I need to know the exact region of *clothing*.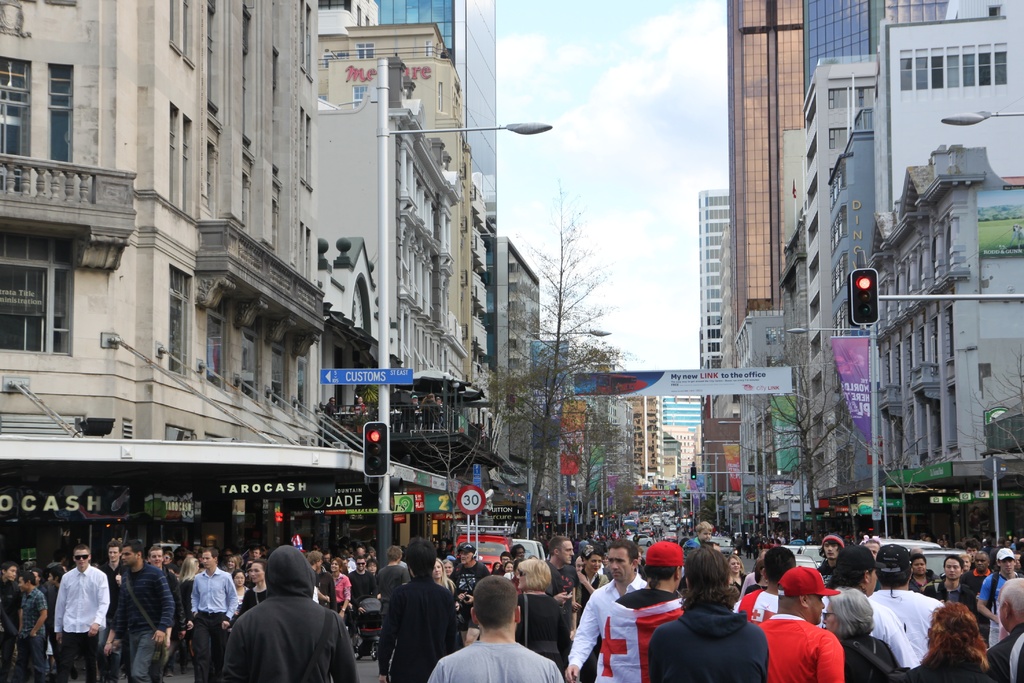
Region: x1=521, y1=588, x2=561, y2=662.
